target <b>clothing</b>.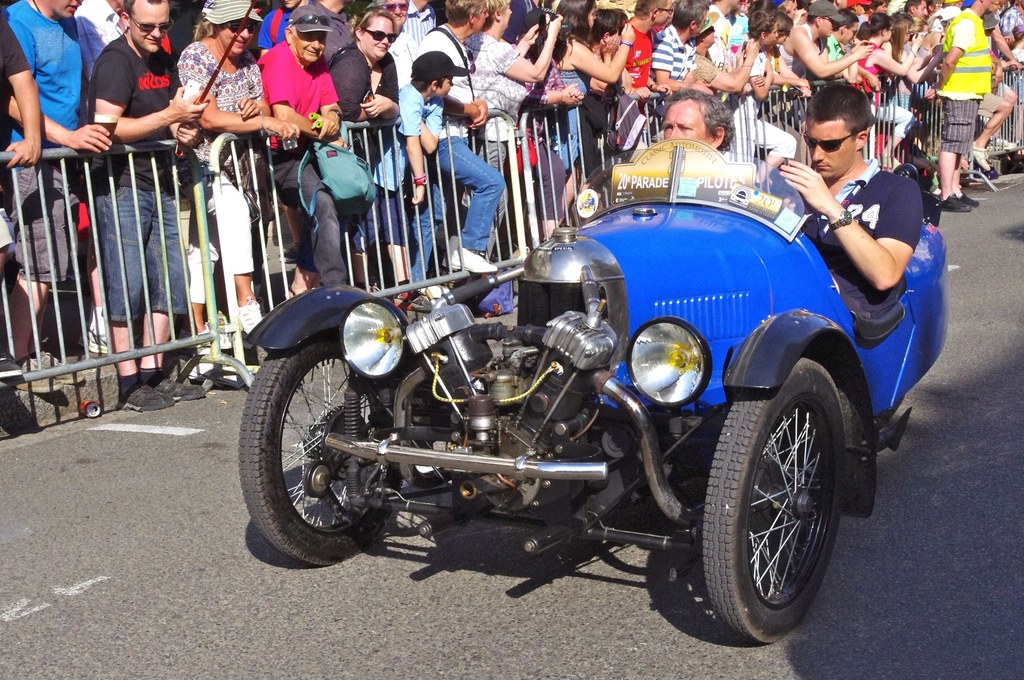
Target region: (x1=698, y1=49, x2=721, y2=84).
